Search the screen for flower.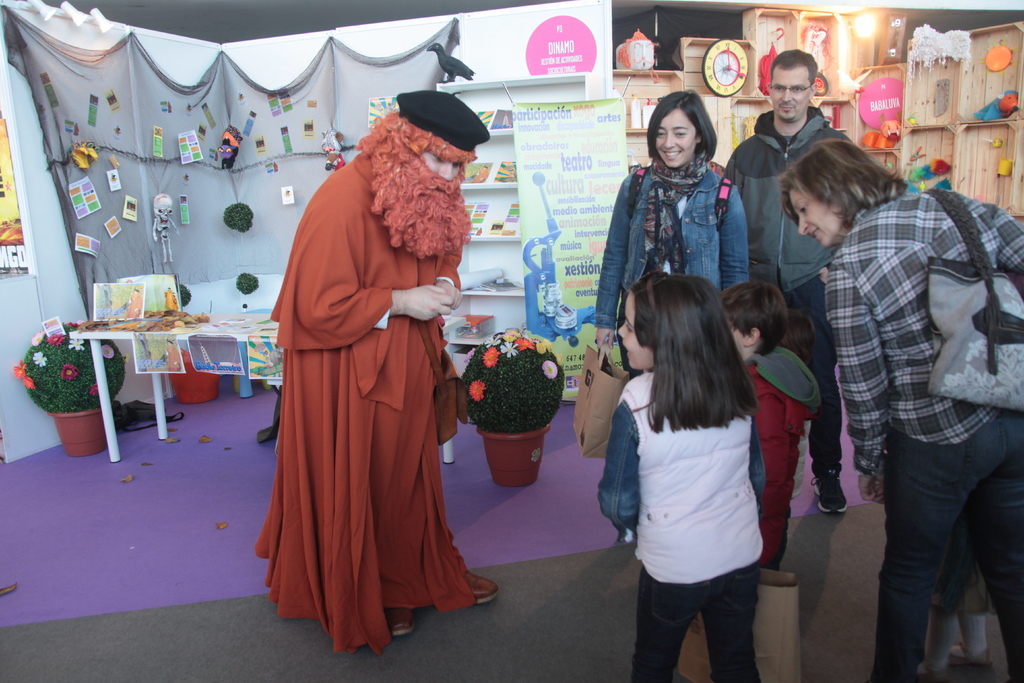
Found at [101, 343, 117, 360].
